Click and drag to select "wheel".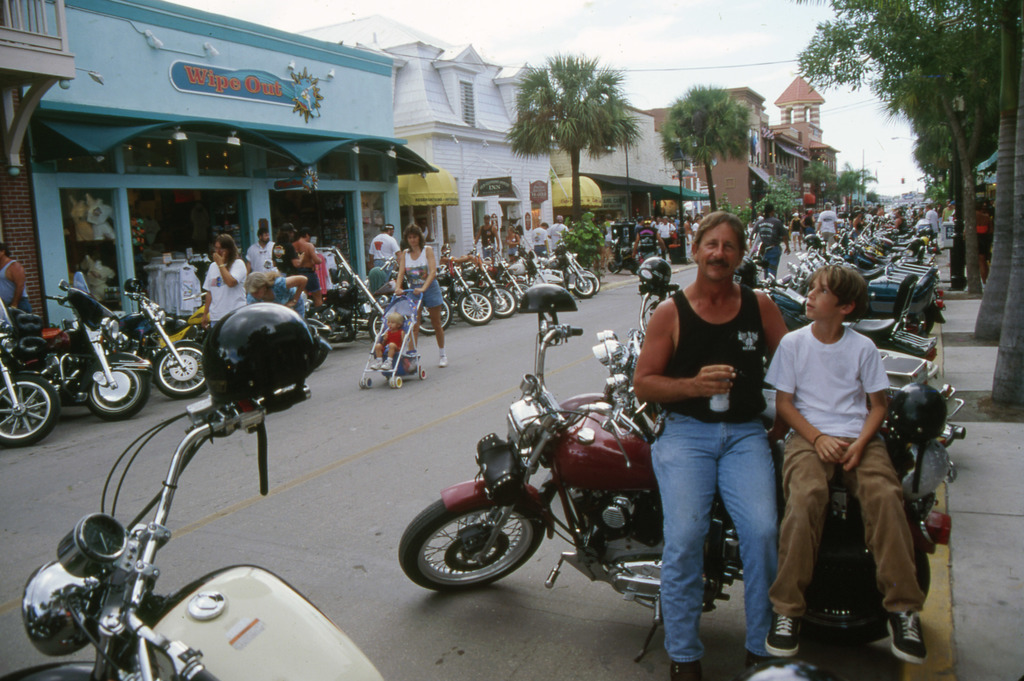
Selection: <region>315, 332, 331, 368</region>.
